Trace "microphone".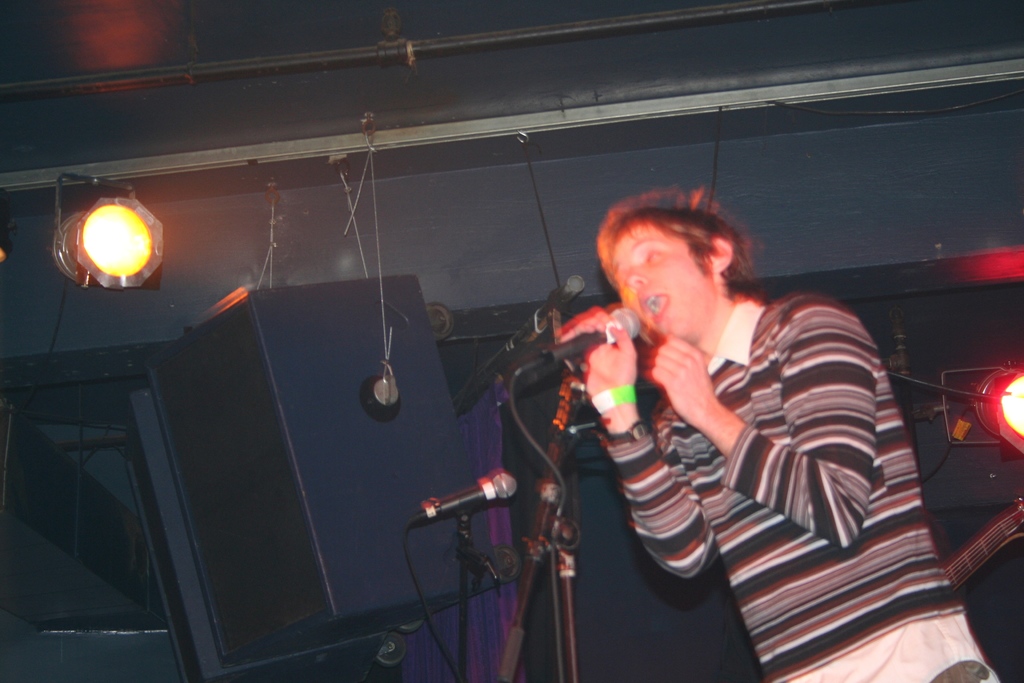
Traced to rect(534, 308, 646, 349).
